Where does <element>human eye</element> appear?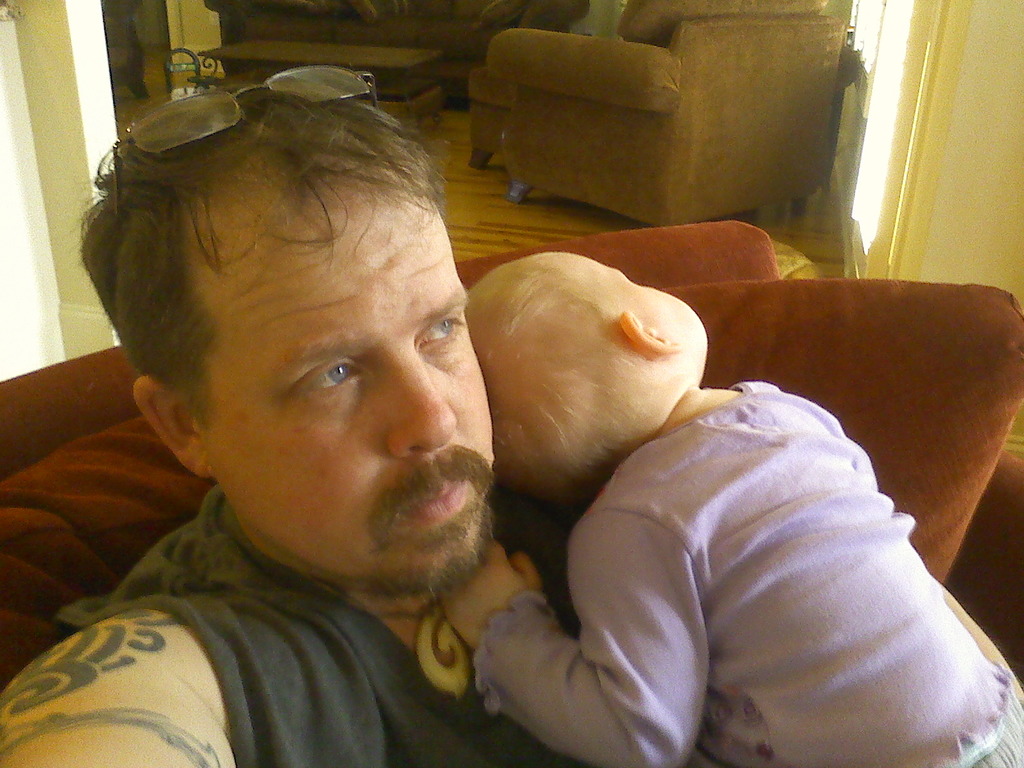
Appears at box=[284, 349, 376, 403].
